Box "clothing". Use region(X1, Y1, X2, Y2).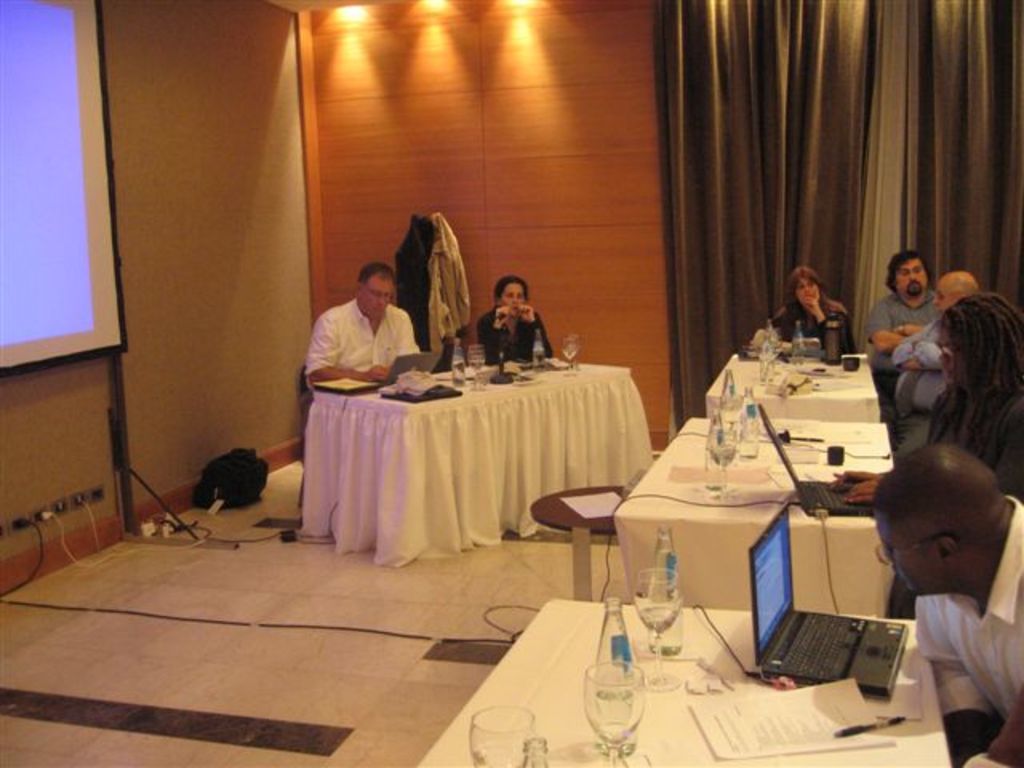
region(309, 296, 411, 394).
